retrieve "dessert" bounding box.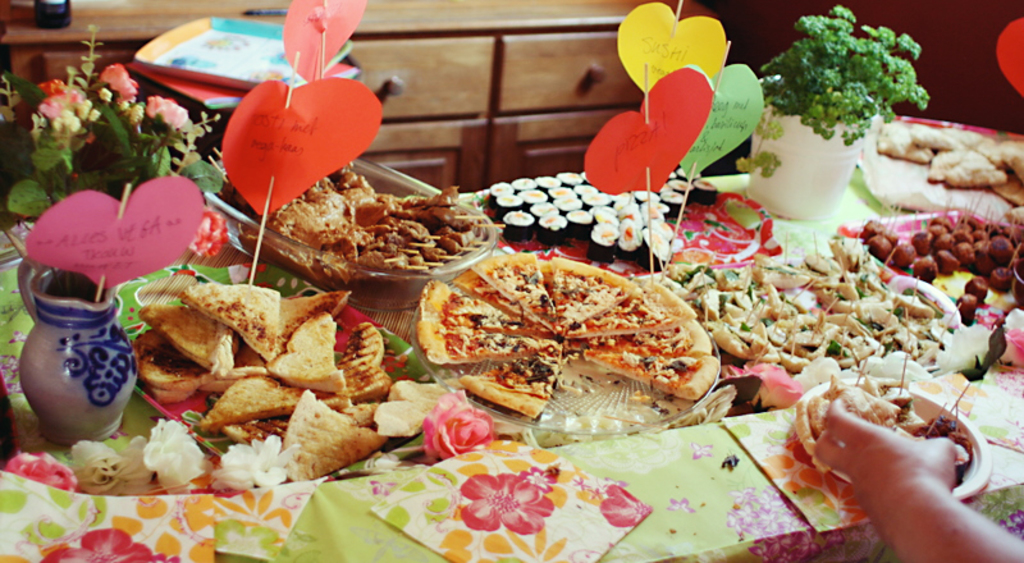
Bounding box: crop(278, 380, 387, 481).
